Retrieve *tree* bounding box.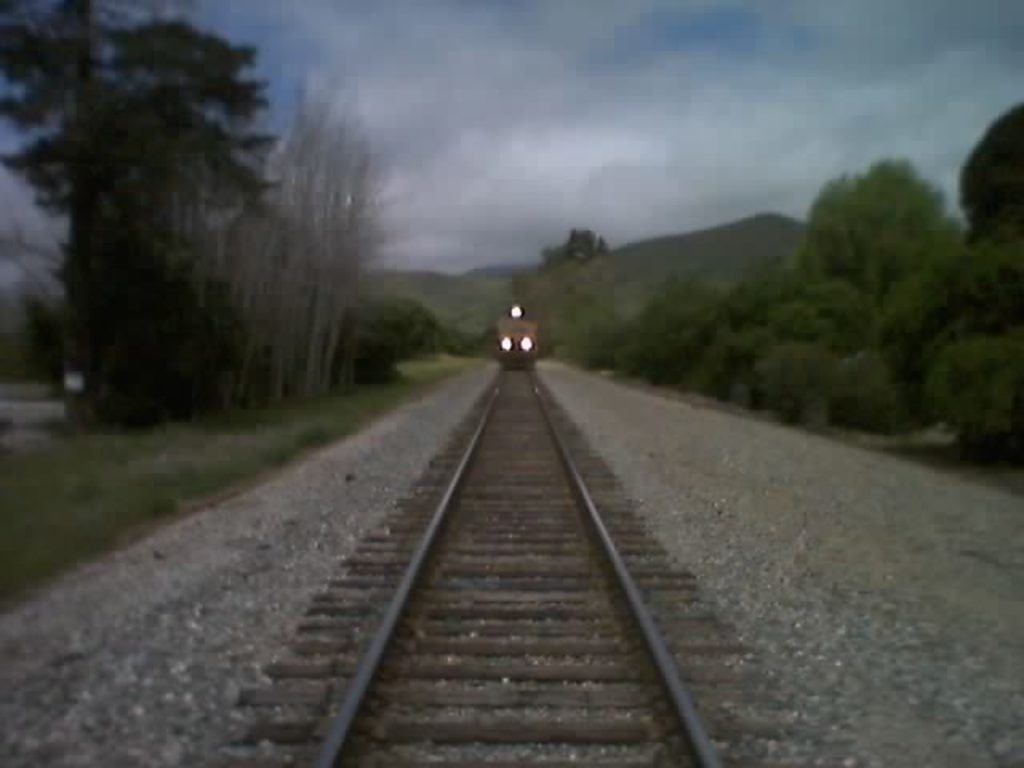
Bounding box: BBox(210, 46, 376, 402).
